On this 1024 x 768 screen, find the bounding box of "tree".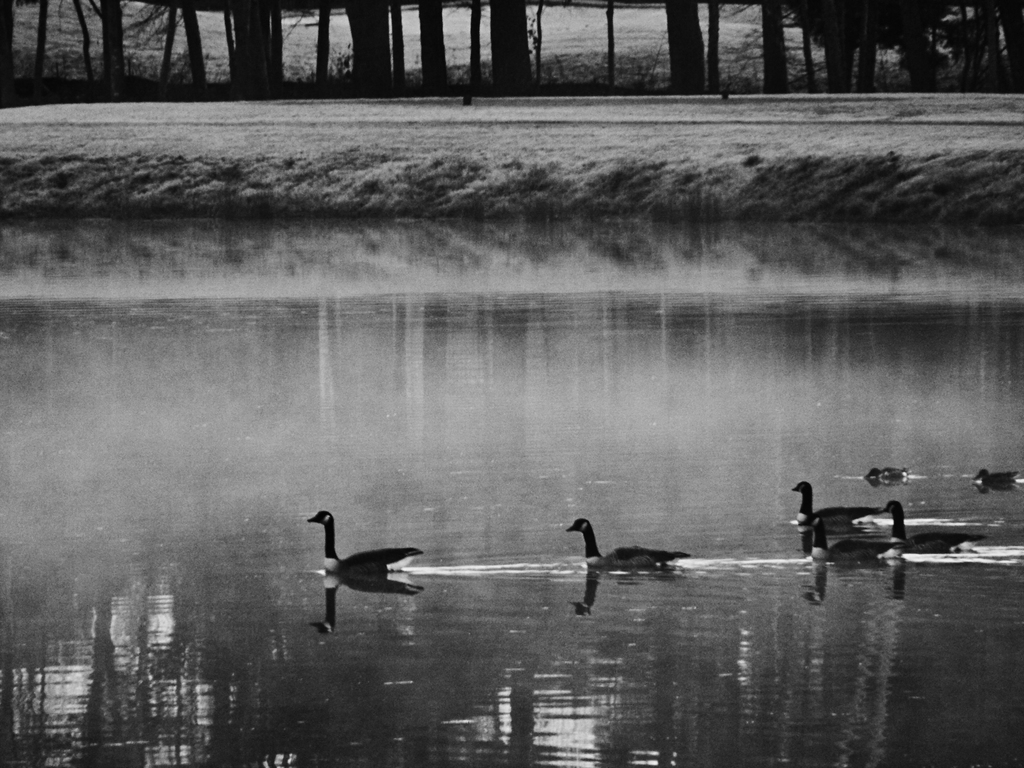
Bounding box: <box>606,2,619,88</box>.
